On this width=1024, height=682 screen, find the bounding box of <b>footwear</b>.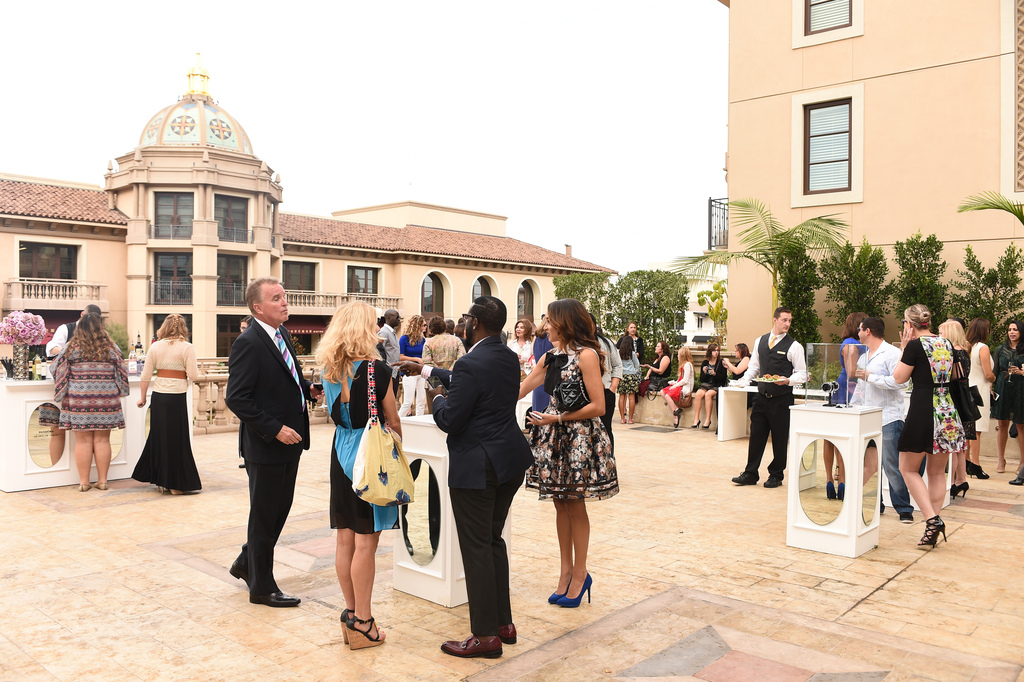
Bounding box: BBox(324, 594, 387, 656).
